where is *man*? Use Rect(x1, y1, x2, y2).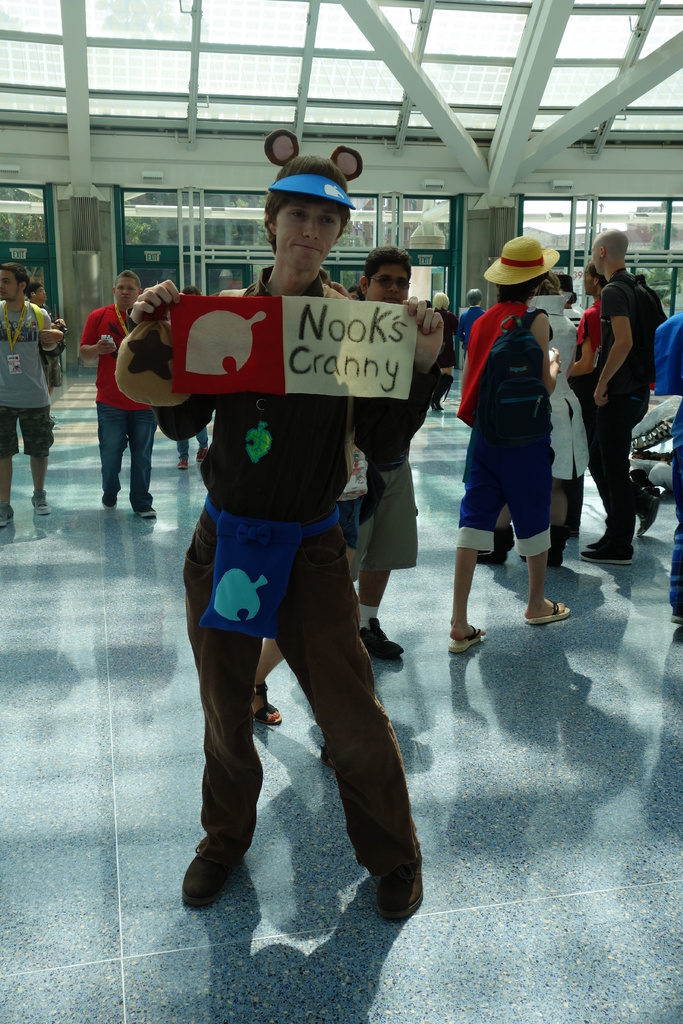
Rect(0, 259, 63, 534).
